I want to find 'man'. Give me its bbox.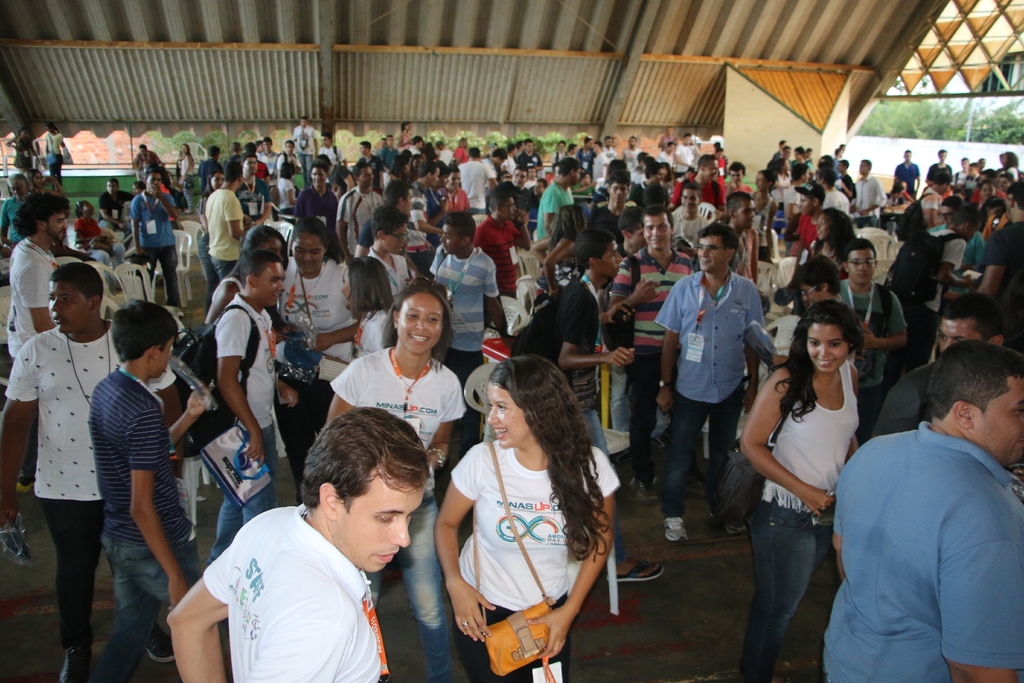
left=849, top=158, right=885, bottom=229.
